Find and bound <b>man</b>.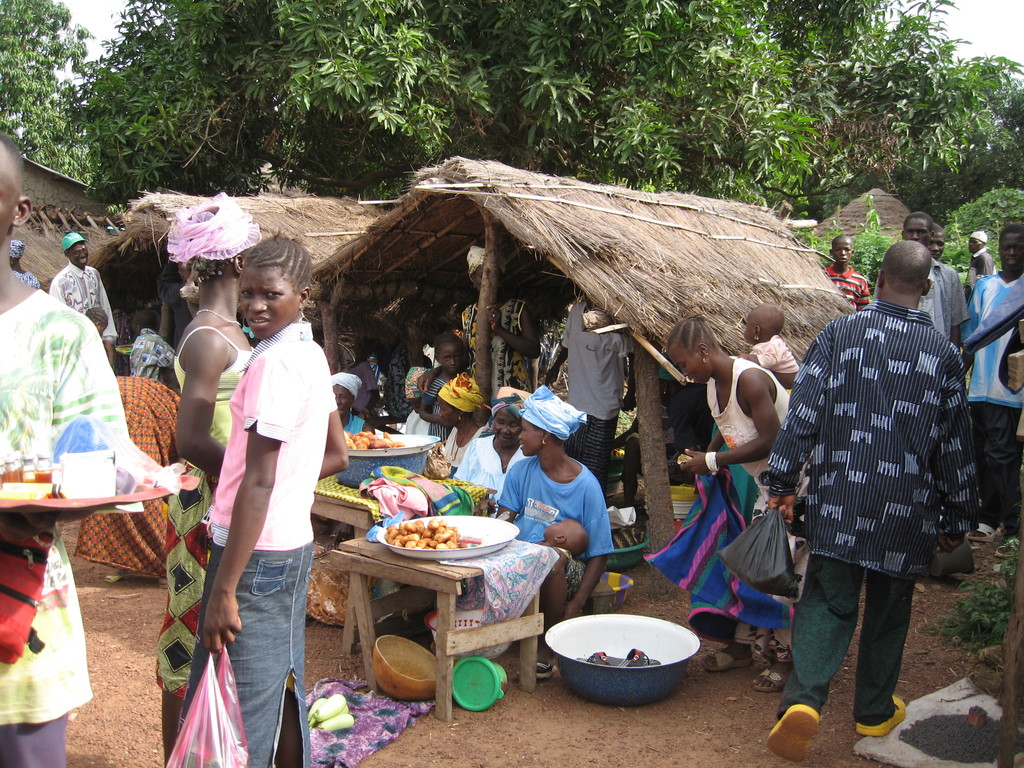
Bound: left=49, top=230, right=119, bottom=348.
